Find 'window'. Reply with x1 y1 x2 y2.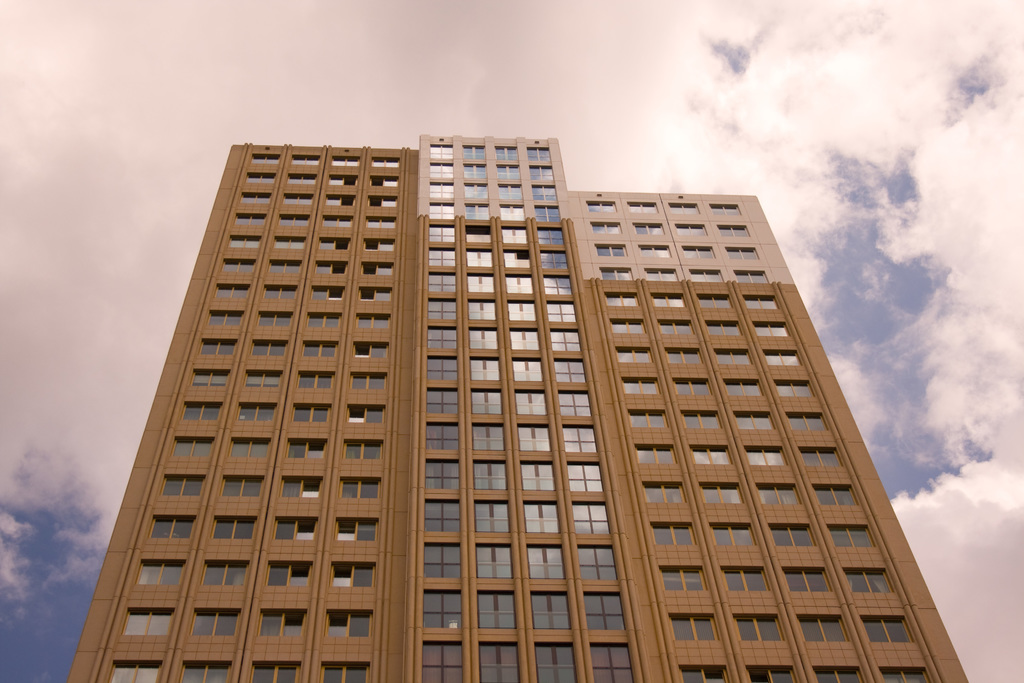
223 257 252 273.
